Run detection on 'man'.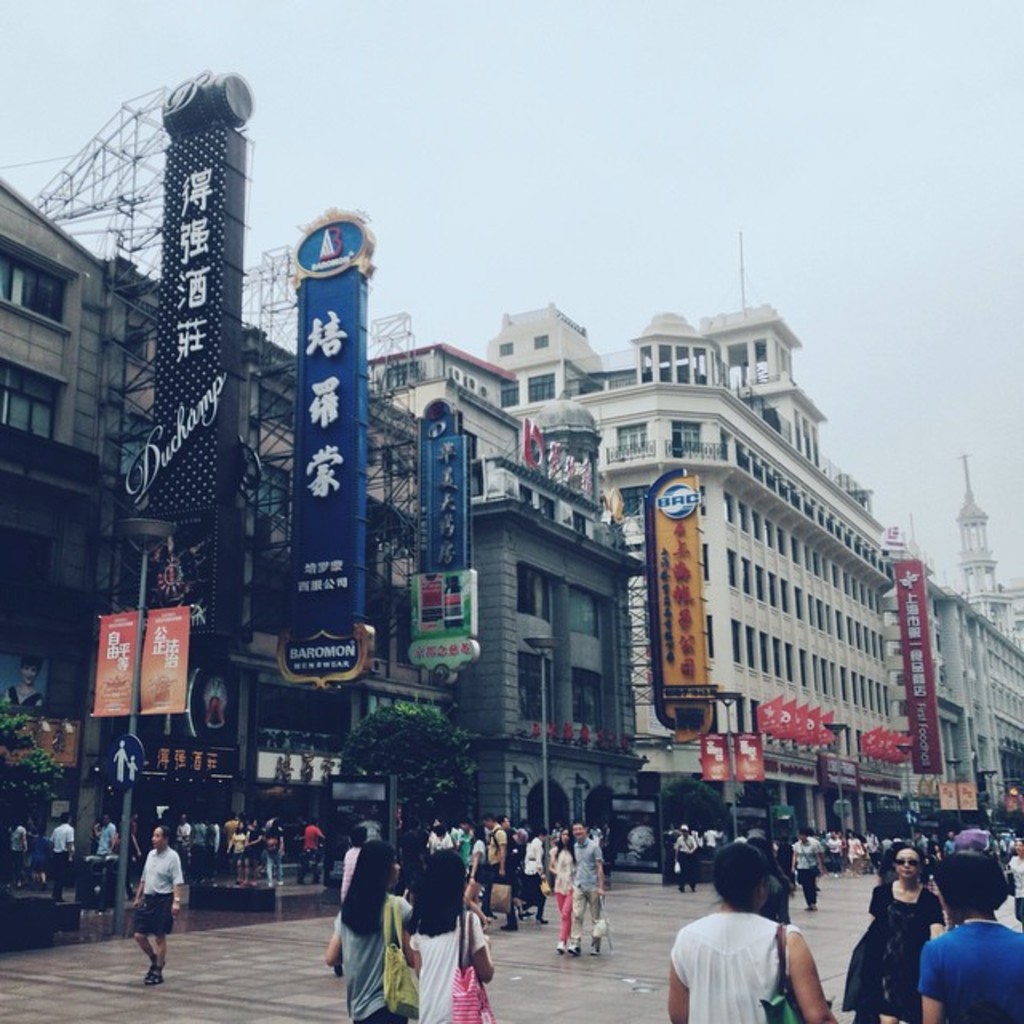
Result: region(488, 811, 520, 931).
